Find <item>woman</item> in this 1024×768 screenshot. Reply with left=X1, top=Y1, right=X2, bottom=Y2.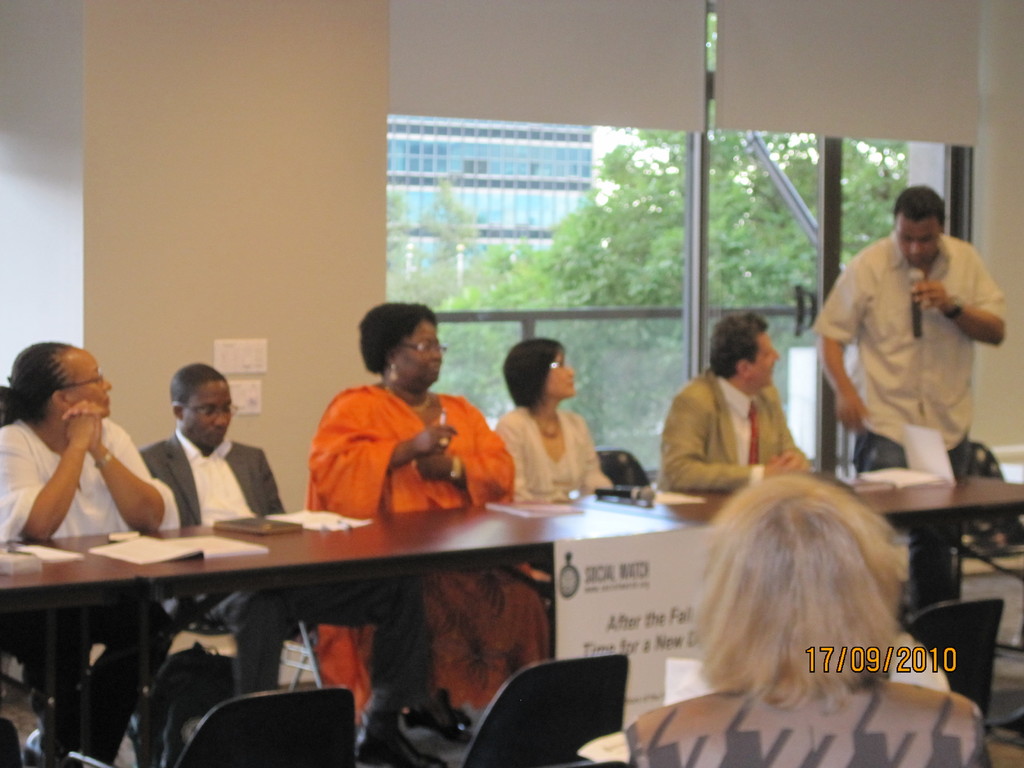
left=622, top=472, right=990, bottom=764.
